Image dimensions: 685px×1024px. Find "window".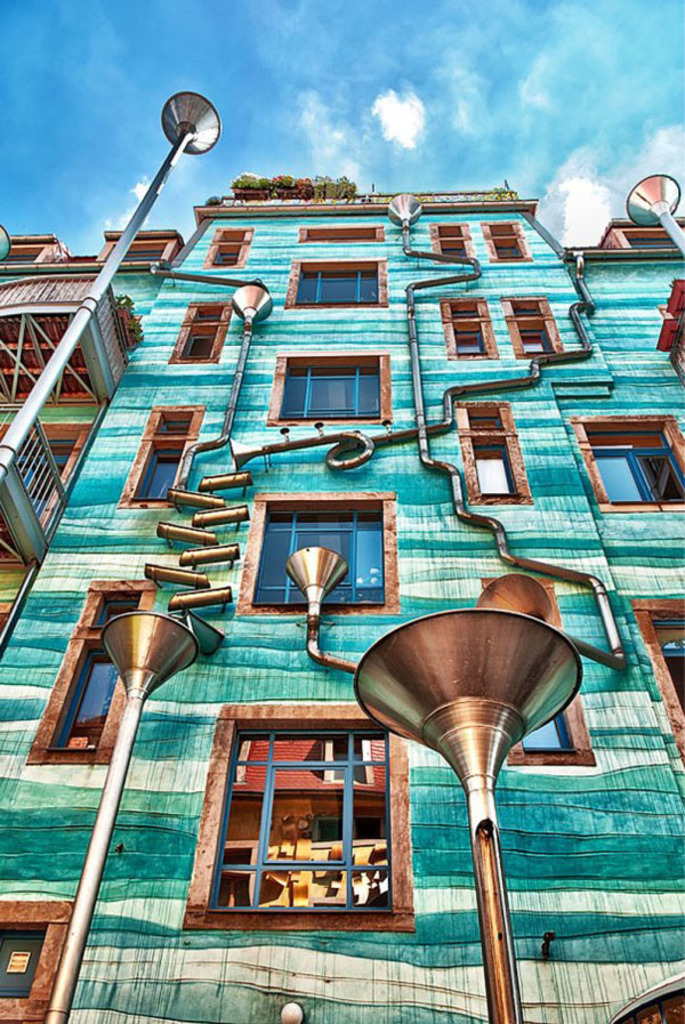
[482, 224, 527, 272].
